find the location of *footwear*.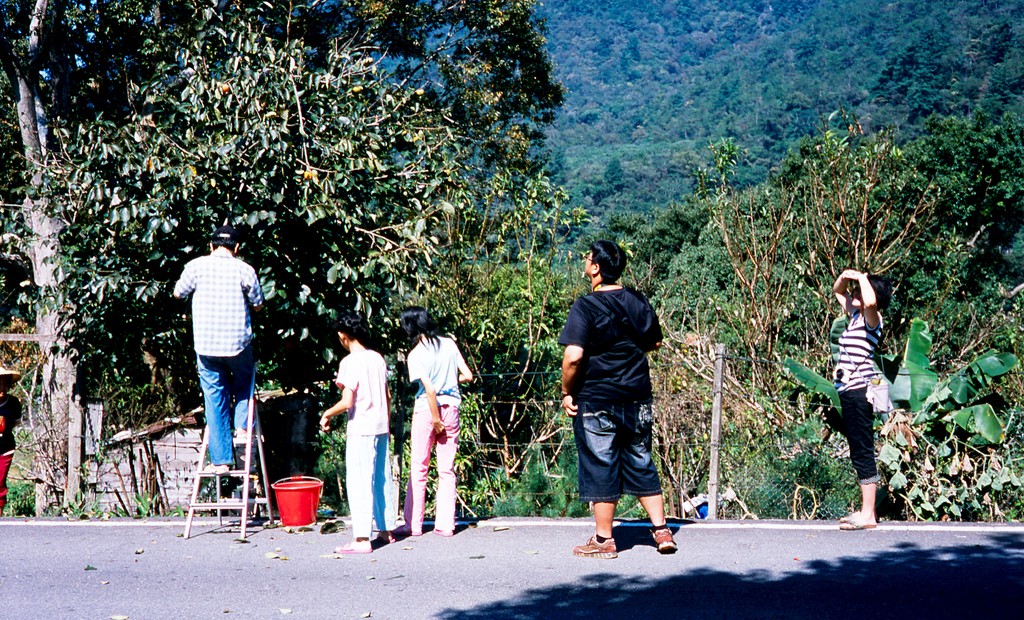
Location: {"left": 840, "top": 511, "right": 863, "bottom": 521}.
